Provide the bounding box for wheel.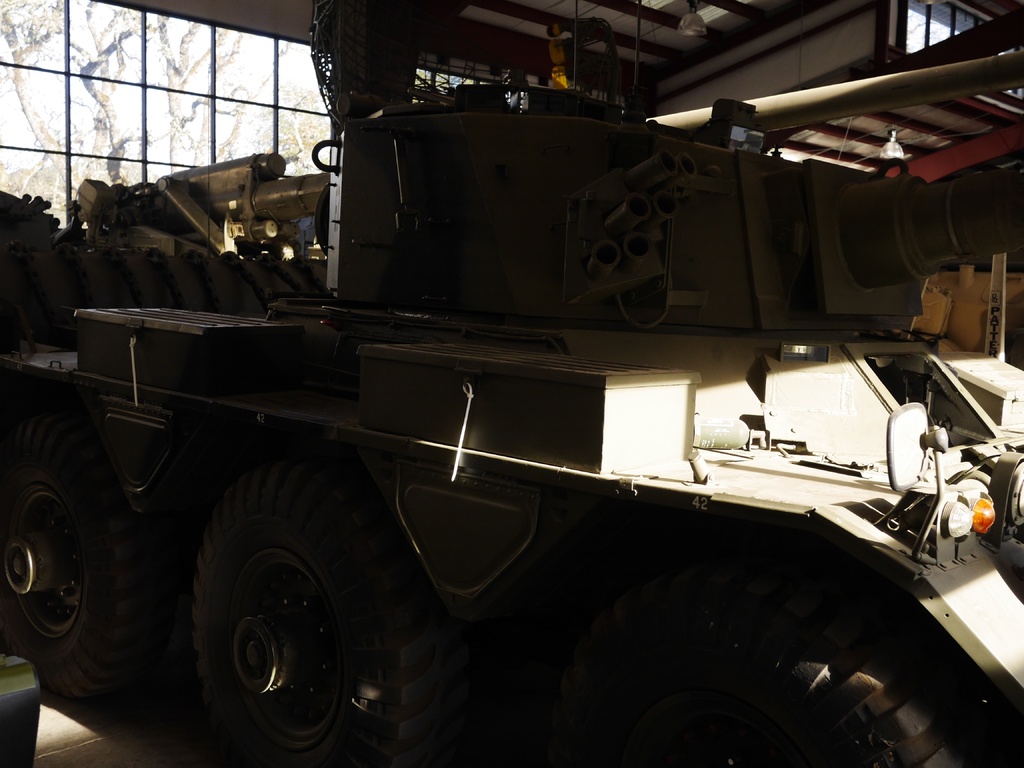
(165, 466, 391, 762).
